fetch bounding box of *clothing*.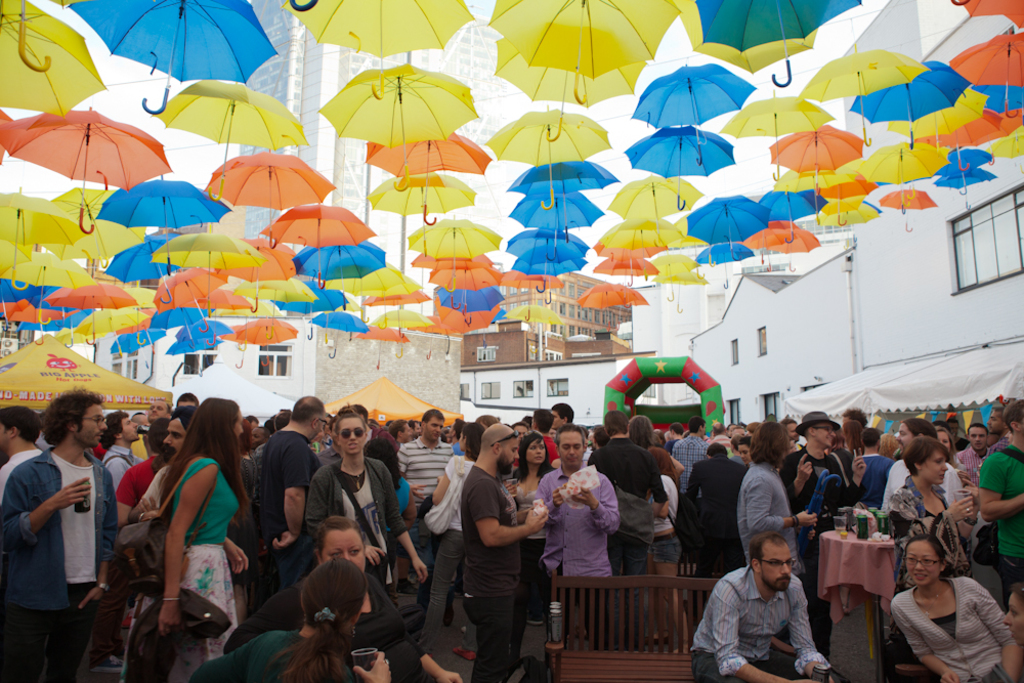
Bbox: (left=397, top=439, right=464, bottom=510).
